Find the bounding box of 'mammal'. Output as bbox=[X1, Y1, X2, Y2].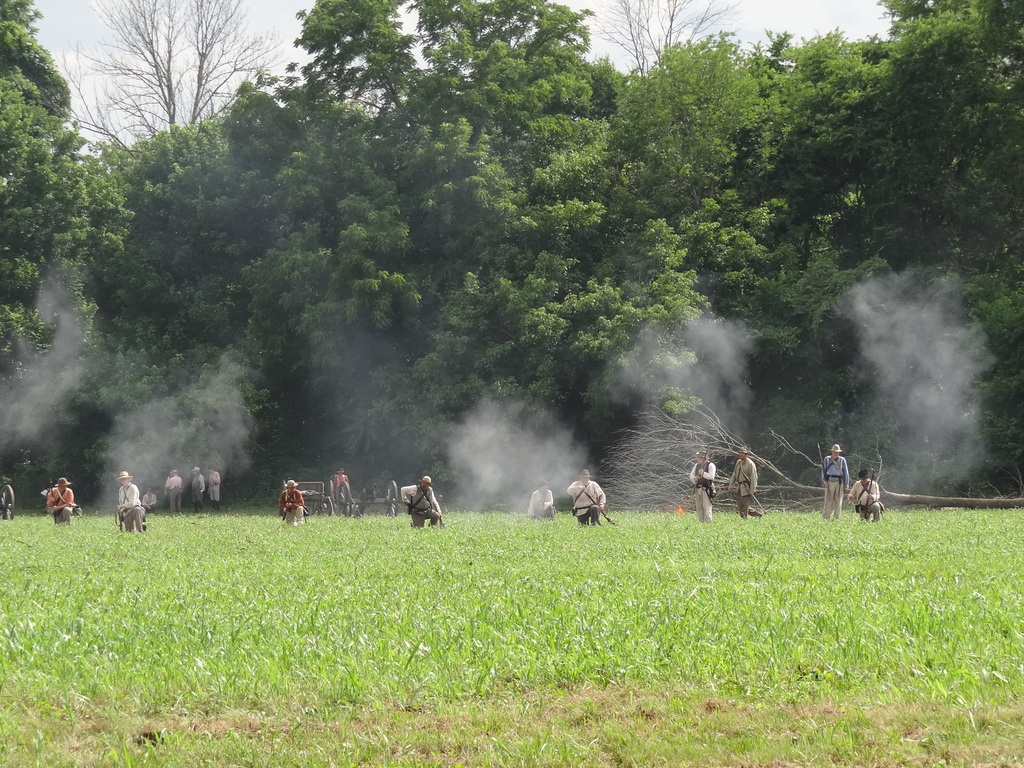
bbox=[280, 480, 303, 528].
